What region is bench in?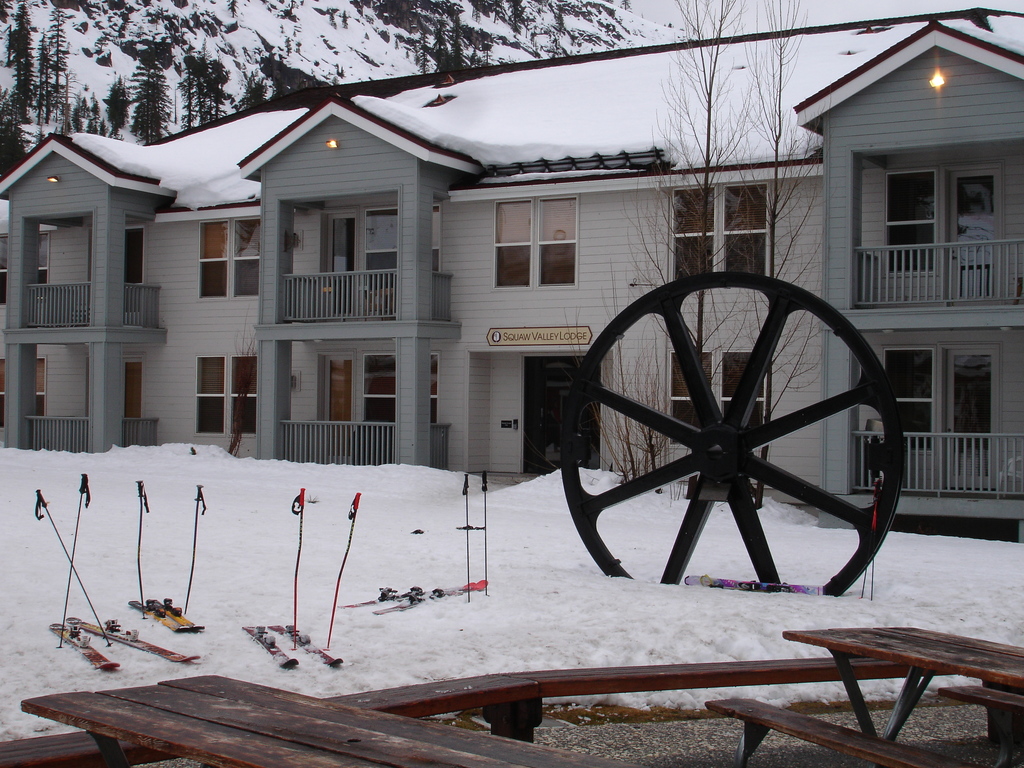
pyautogui.locateOnScreen(22, 669, 645, 767).
